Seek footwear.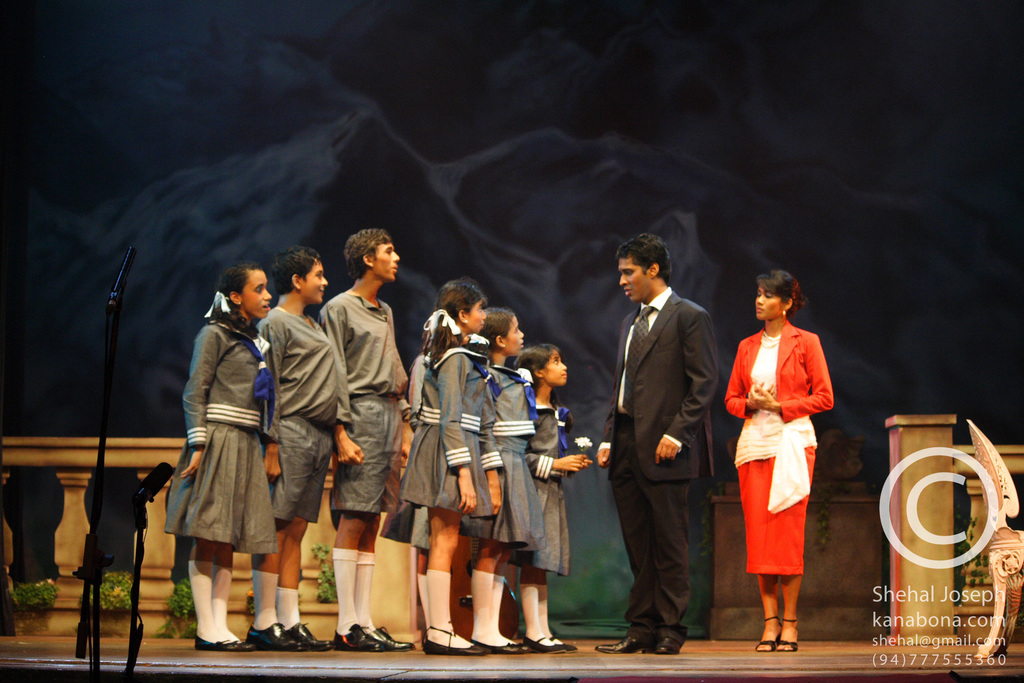
[left=525, top=634, right=568, bottom=652].
